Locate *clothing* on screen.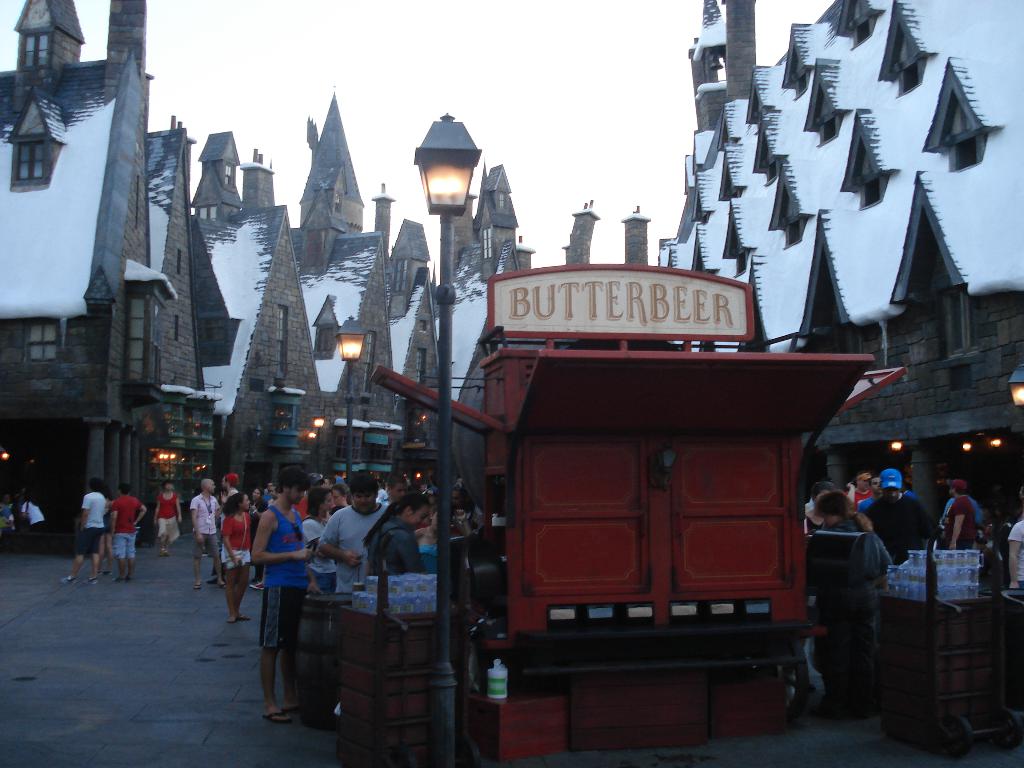
On screen at 221,514,252,569.
